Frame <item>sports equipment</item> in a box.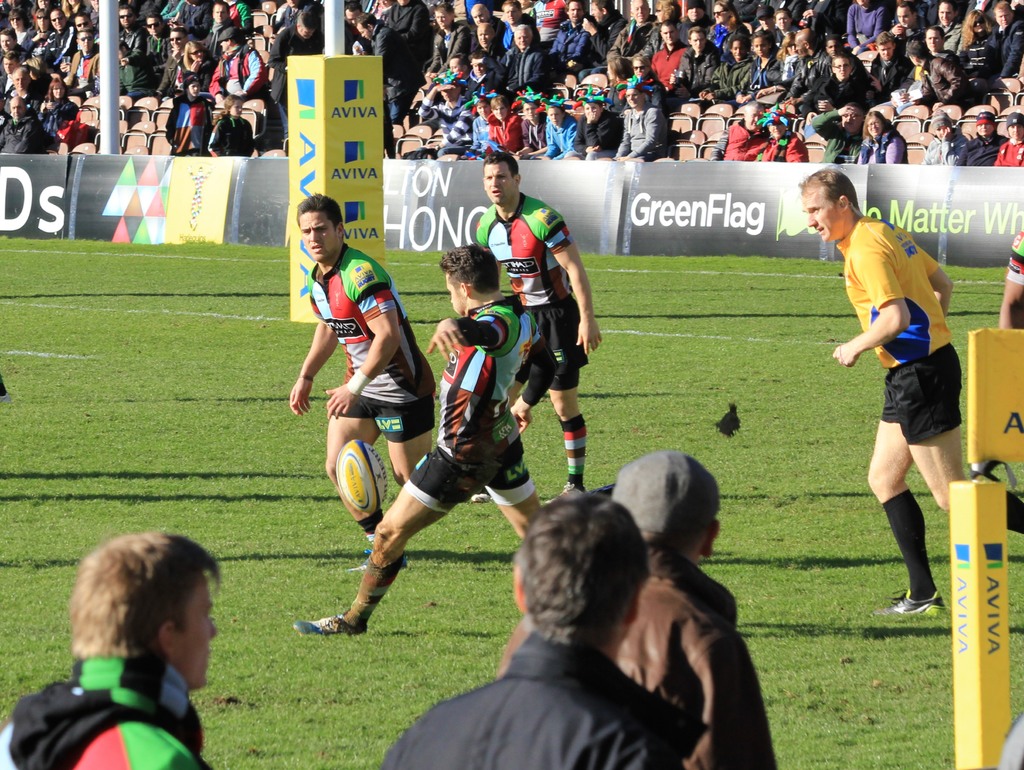
<bbox>334, 437, 388, 516</bbox>.
